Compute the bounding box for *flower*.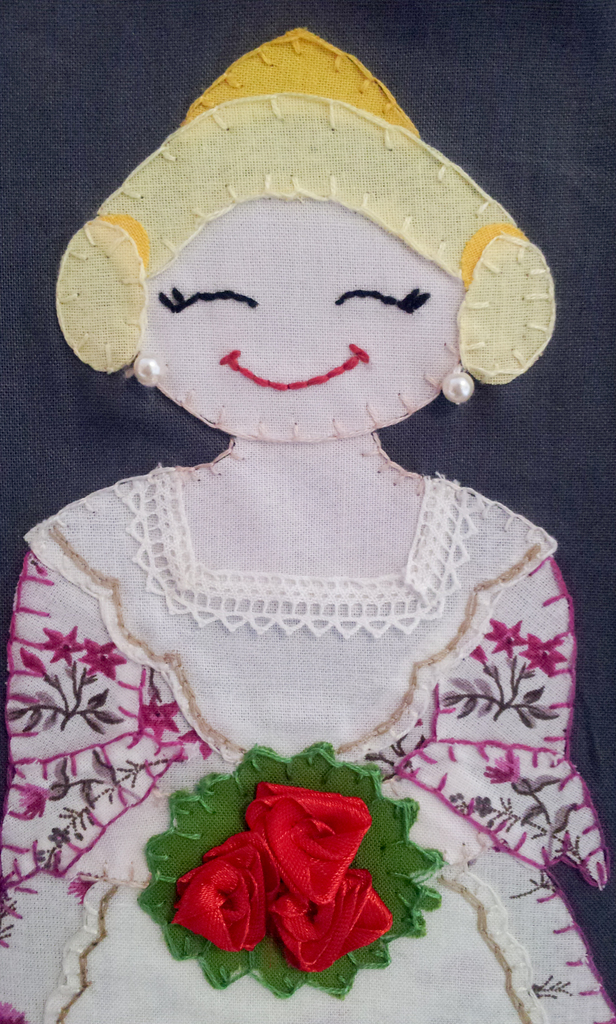
bbox=(485, 750, 526, 781).
